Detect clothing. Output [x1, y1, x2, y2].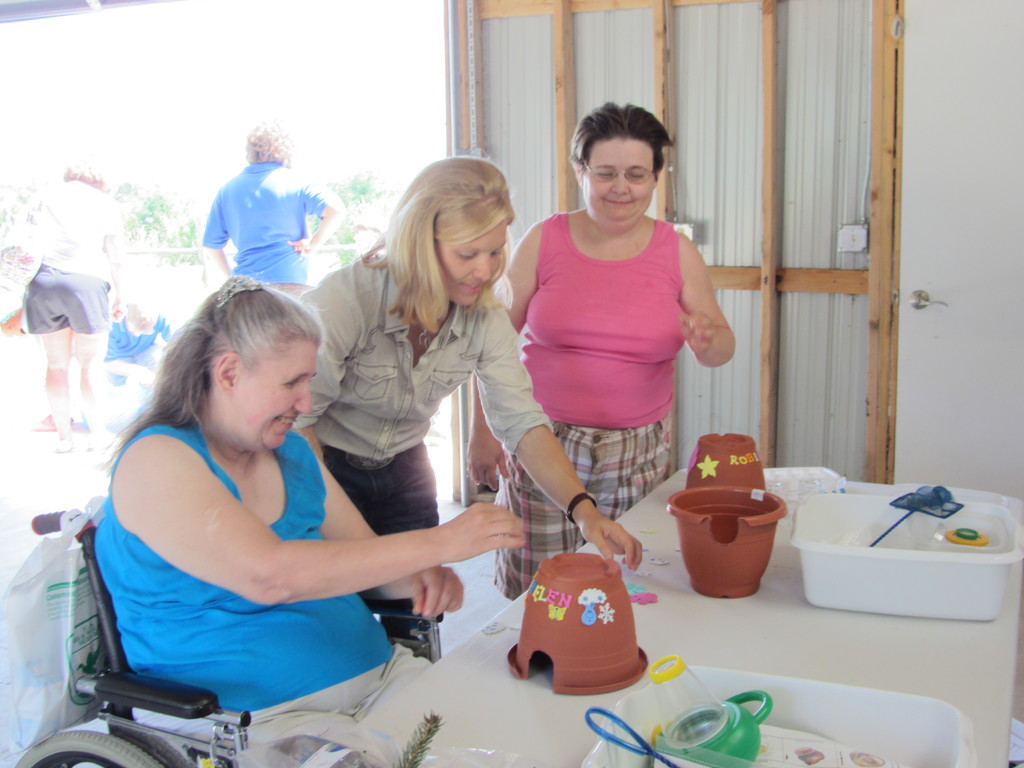
[516, 182, 712, 516].
